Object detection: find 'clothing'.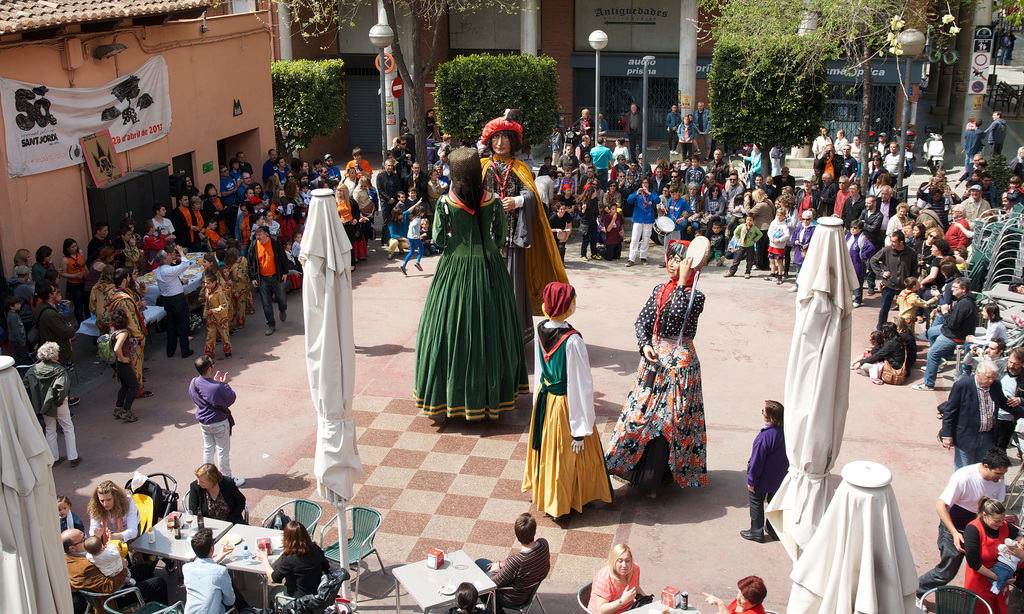
box(854, 329, 910, 383).
